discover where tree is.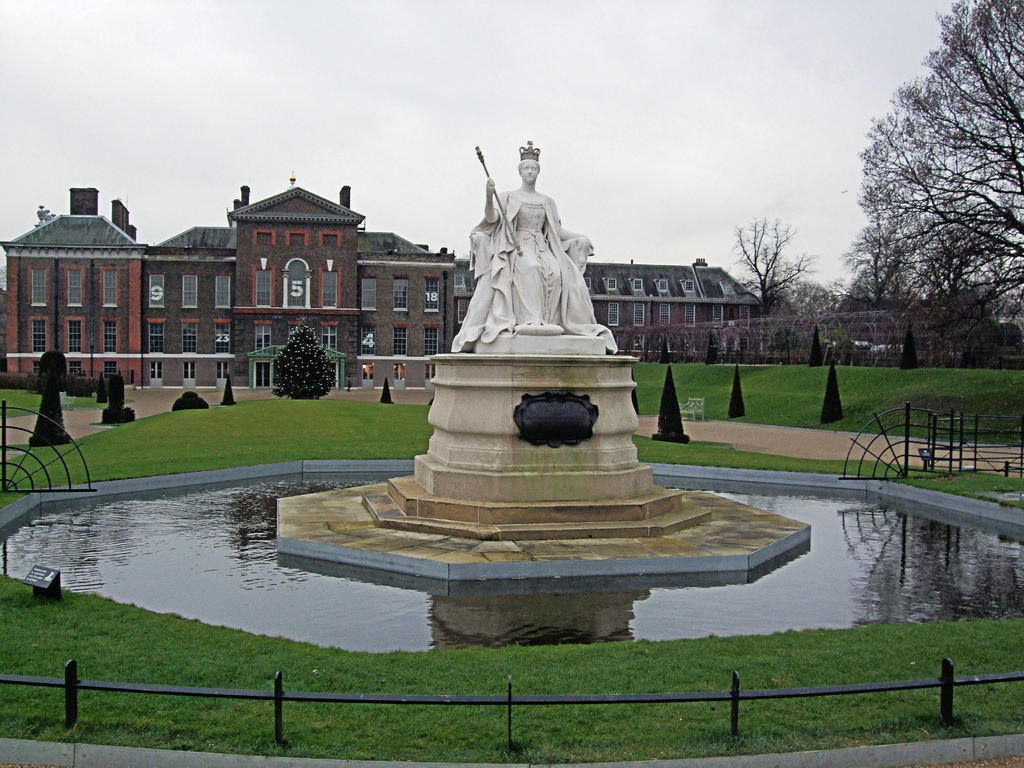
Discovered at pyautogui.locateOnScreen(266, 320, 344, 396).
